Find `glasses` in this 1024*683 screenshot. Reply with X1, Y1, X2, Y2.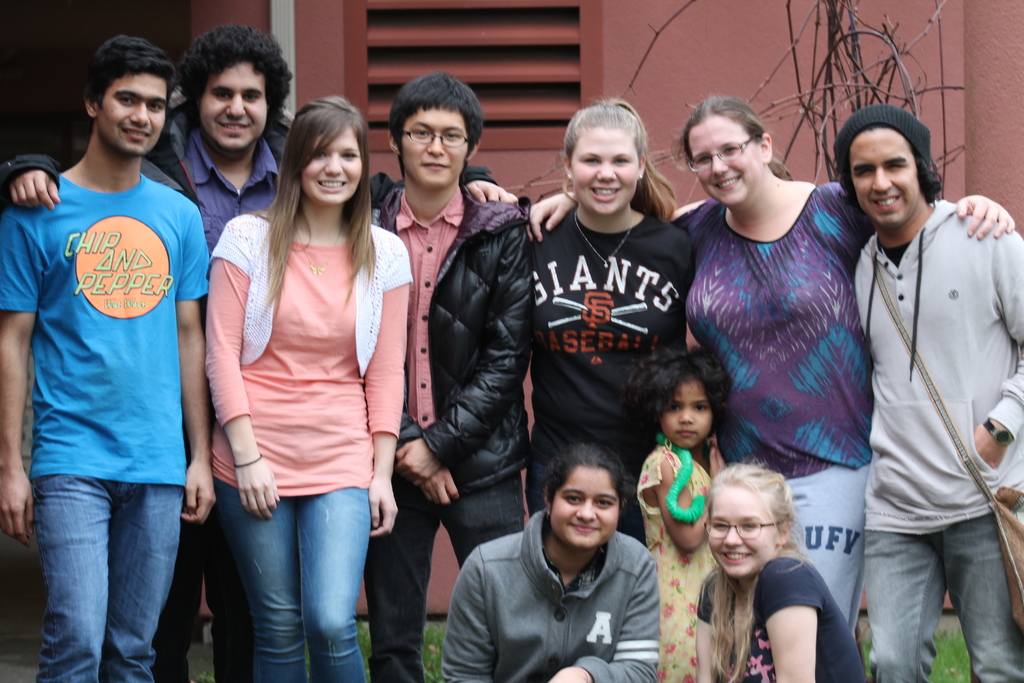
683, 126, 772, 176.
